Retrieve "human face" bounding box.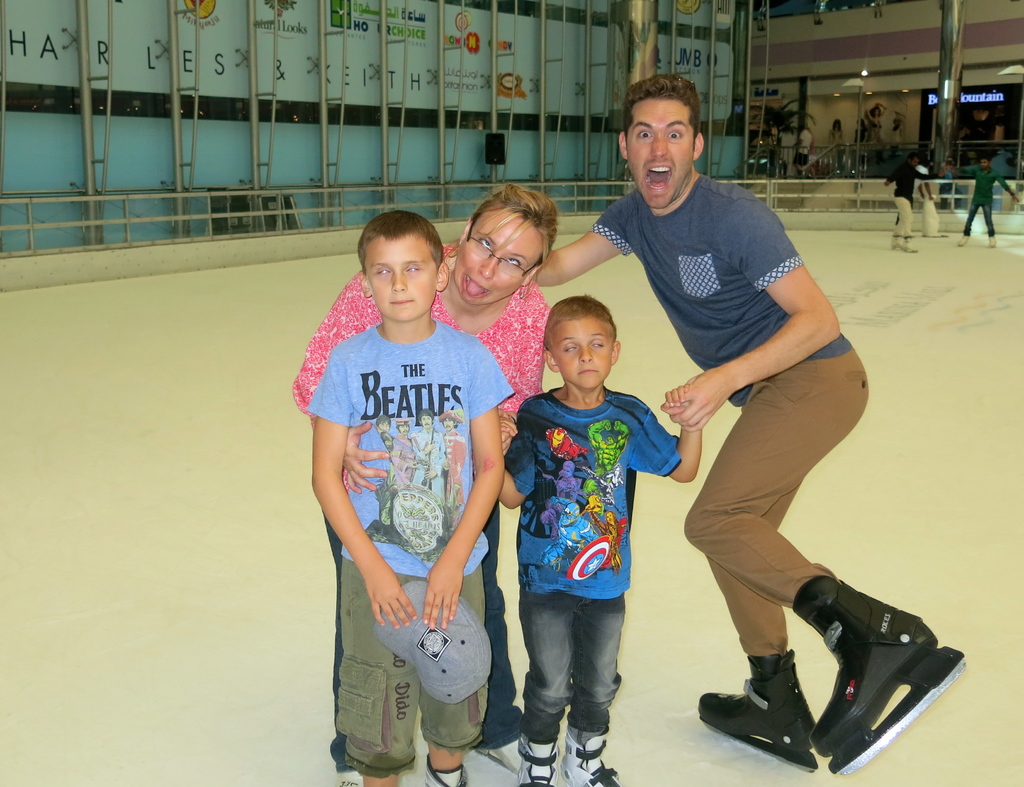
Bounding box: select_region(452, 211, 539, 303).
